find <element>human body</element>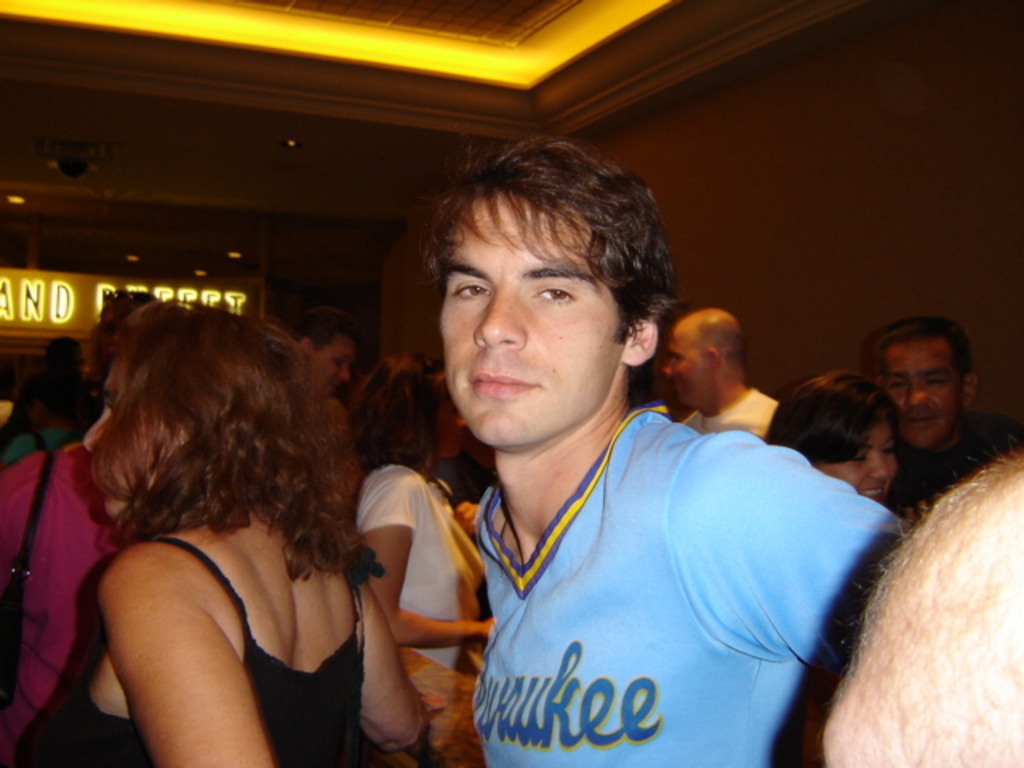
bbox=(467, 413, 902, 766)
